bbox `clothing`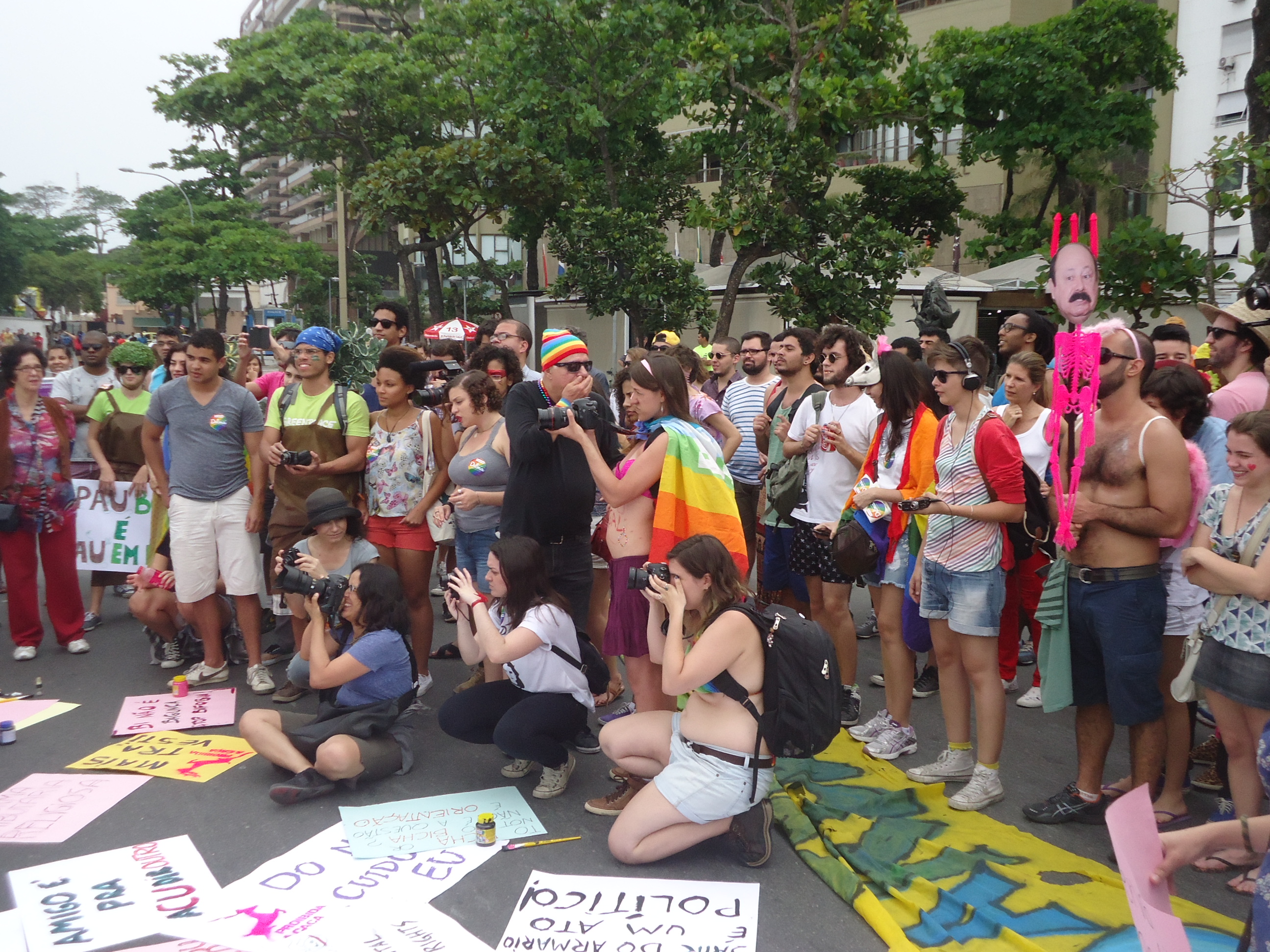
select_region(593, 181, 622, 207)
